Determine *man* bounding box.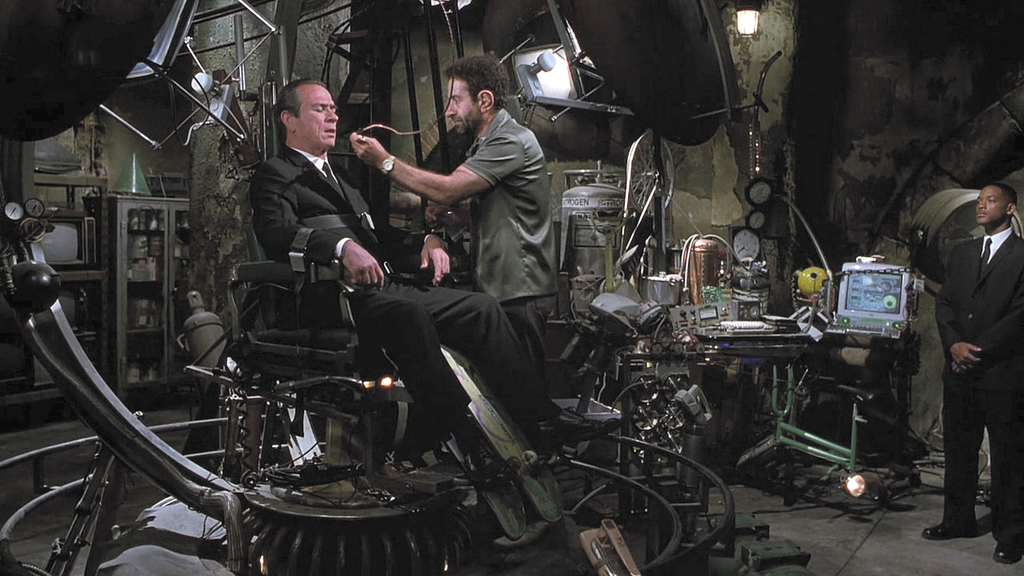
Determined: {"left": 348, "top": 57, "right": 563, "bottom": 396}.
